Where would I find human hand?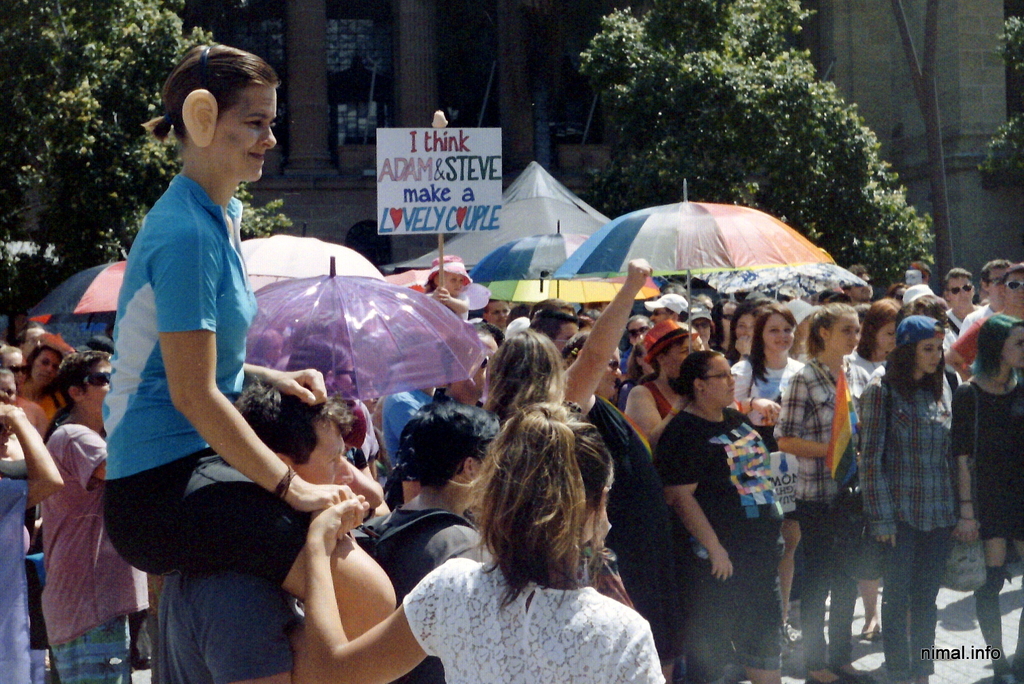
At (left=23, top=327, right=69, bottom=350).
